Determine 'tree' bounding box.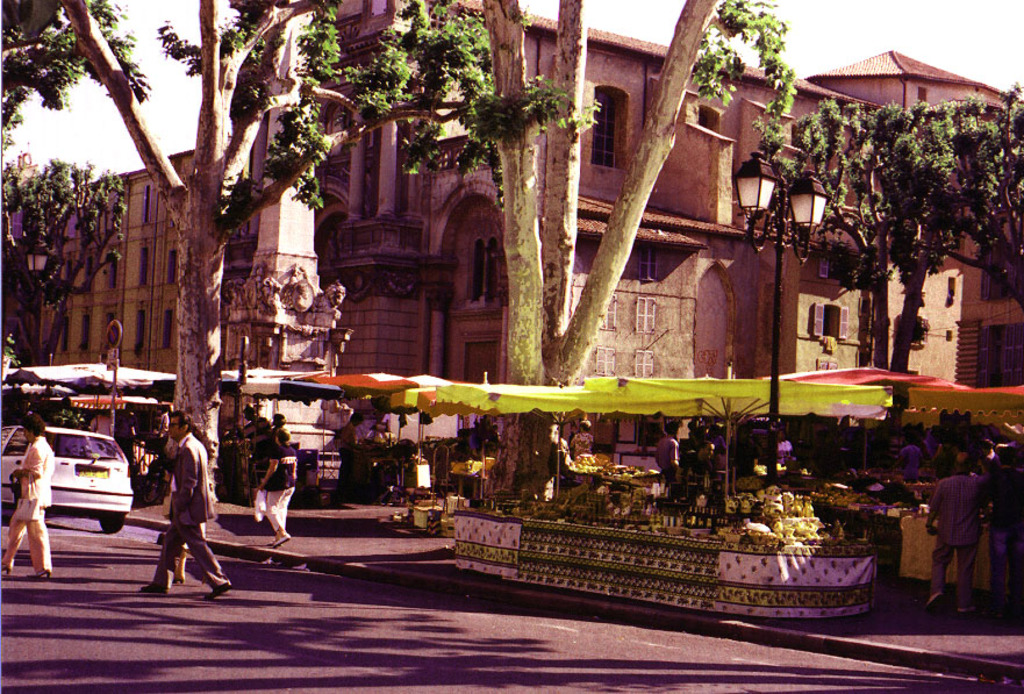
Determined: left=737, top=36, right=1016, bottom=398.
